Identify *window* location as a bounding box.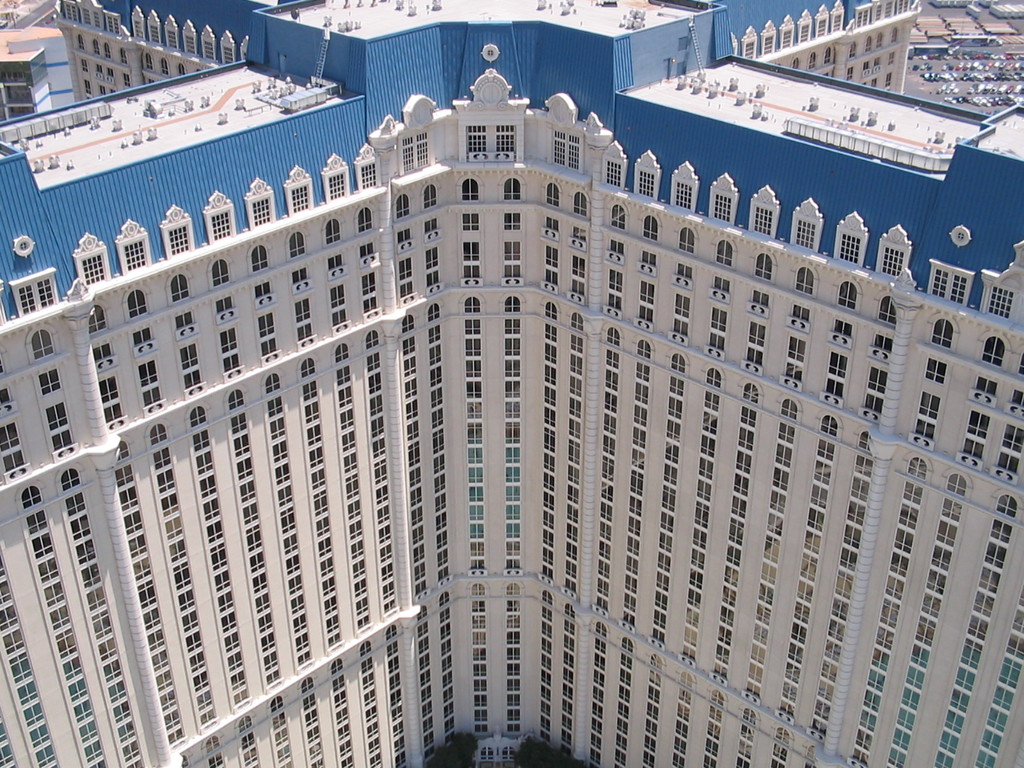
{"left": 340, "top": 401, "right": 353, "bottom": 429}.
